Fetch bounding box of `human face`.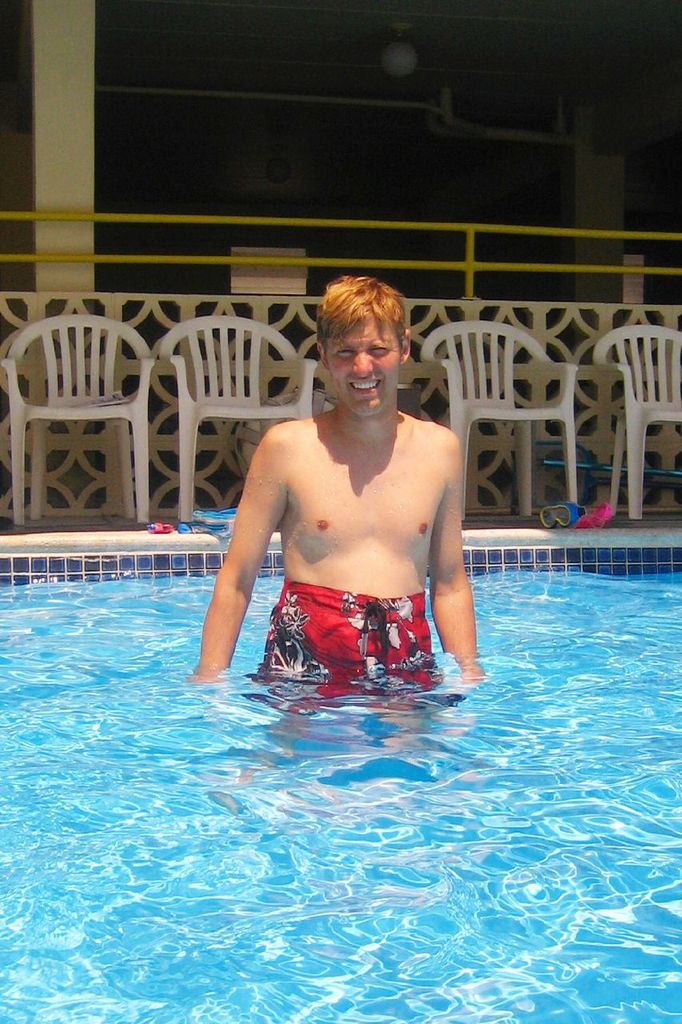
Bbox: (324, 315, 401, 414).
